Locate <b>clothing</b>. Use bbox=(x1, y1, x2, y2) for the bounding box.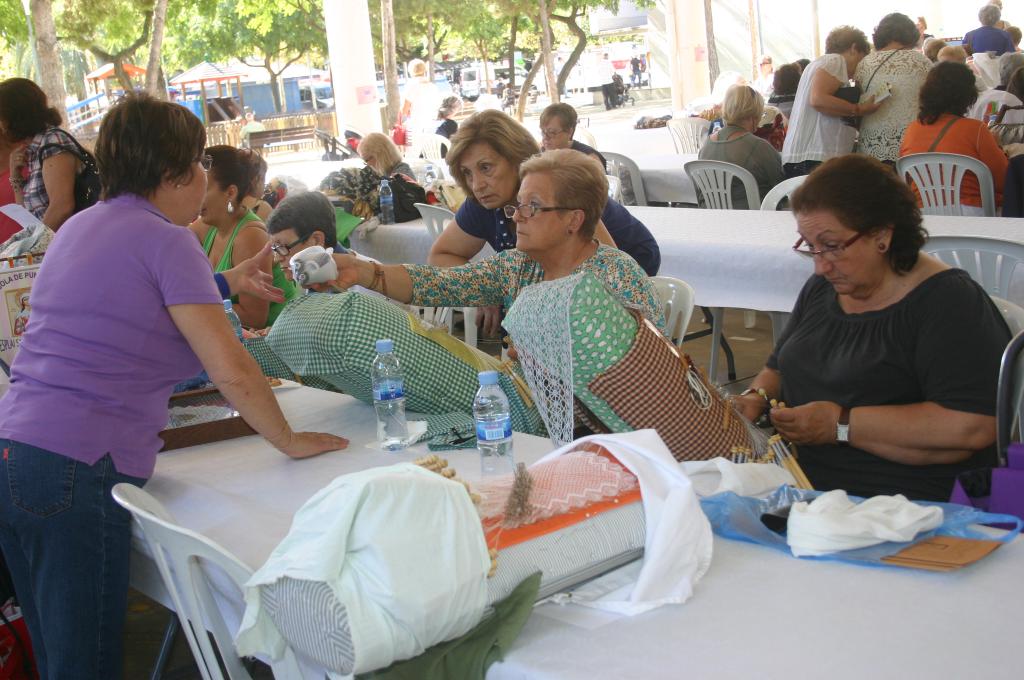
bbox=(574, 139, 600, 161).
